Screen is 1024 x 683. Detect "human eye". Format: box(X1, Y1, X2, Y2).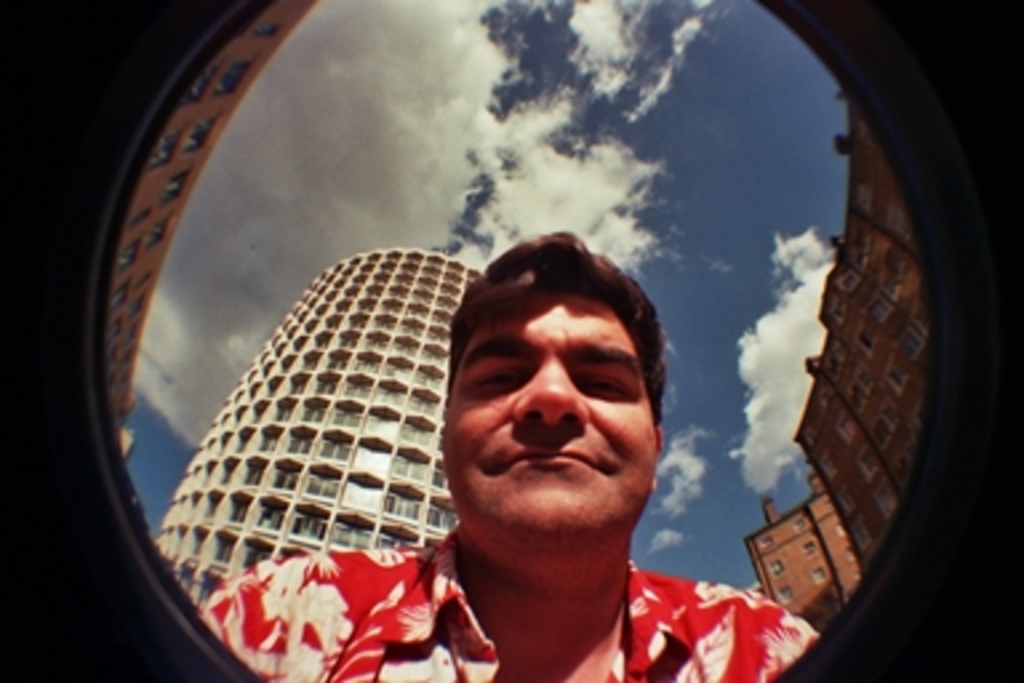
box(469, 363, 531, 392).
